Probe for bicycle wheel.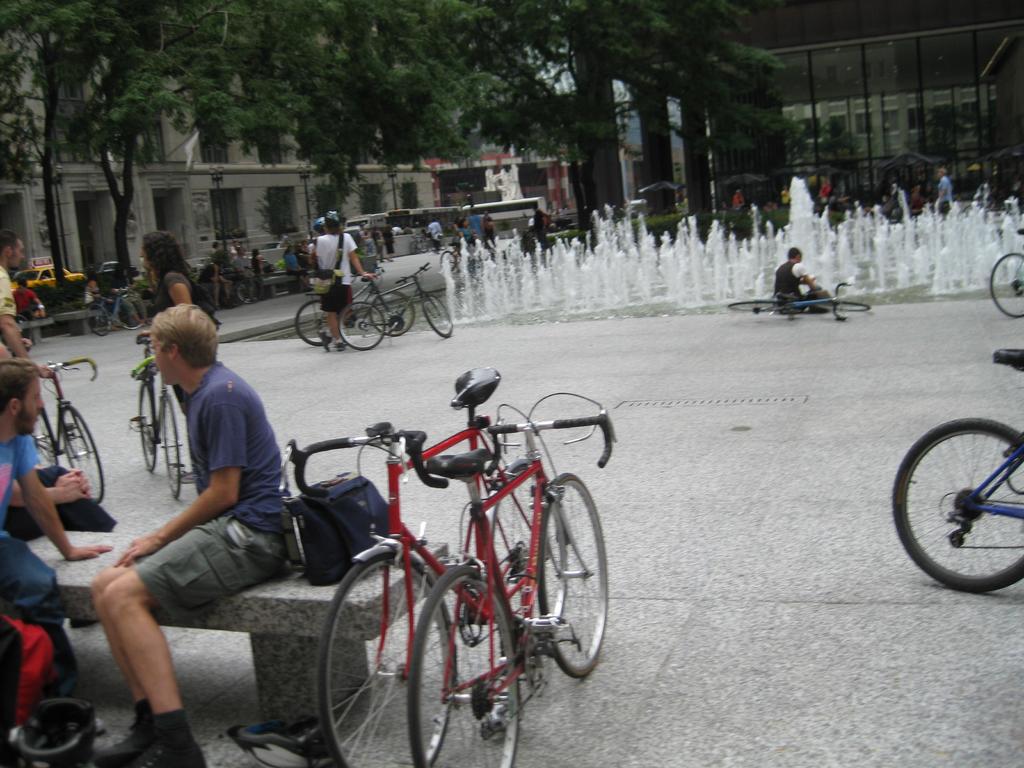
Probe result: <region>822, 296, 874, 314</region>.
